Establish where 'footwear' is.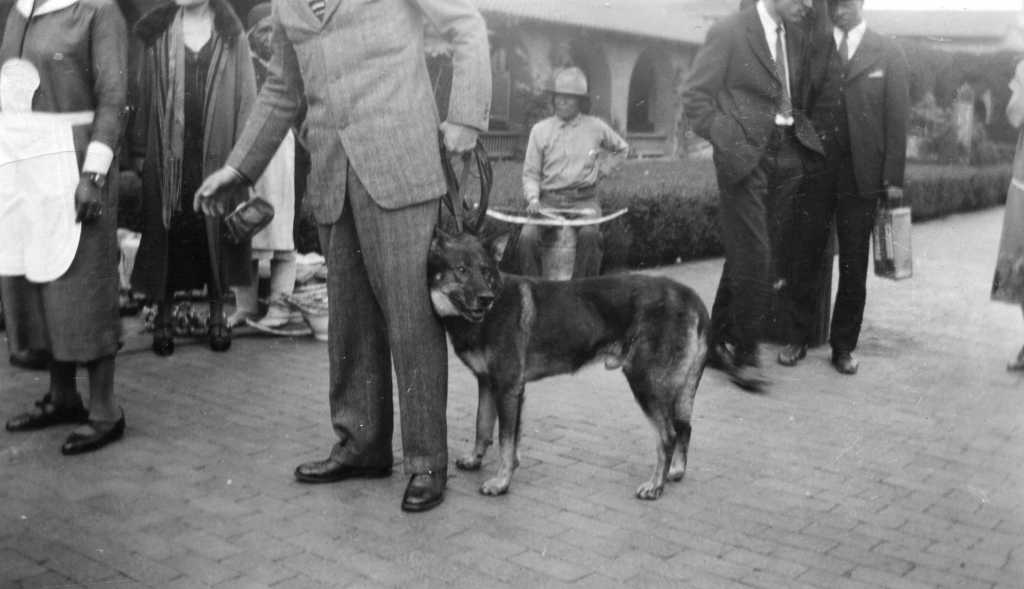
Established at 227:258:259:323.
